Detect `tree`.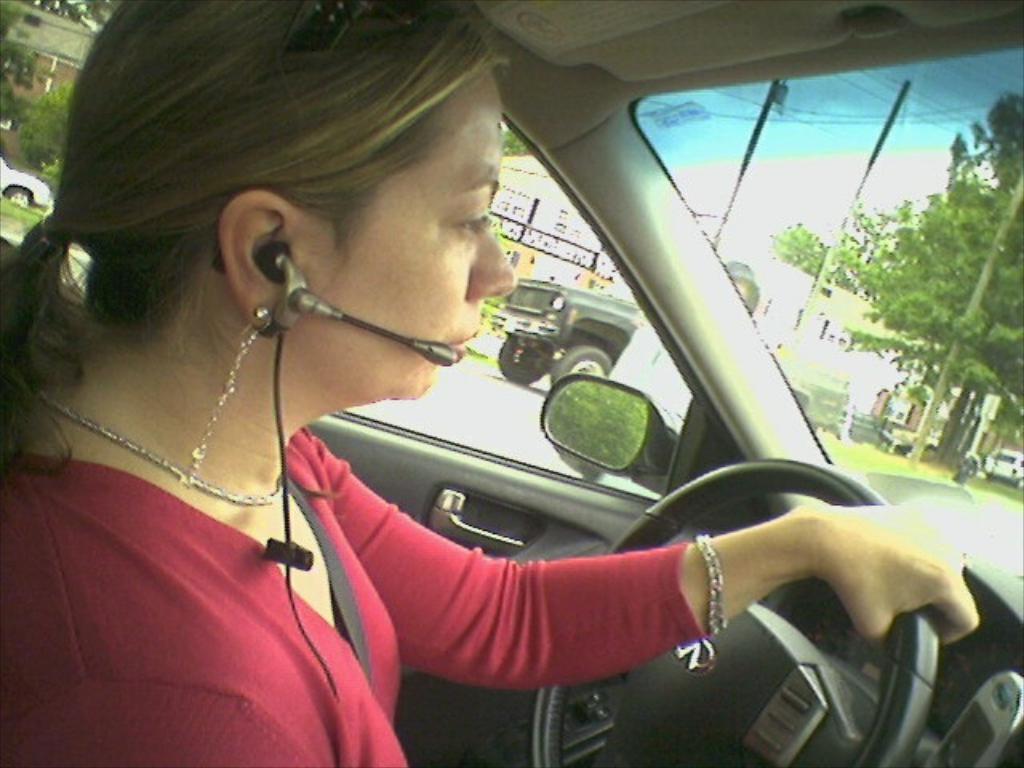
Detected at region(16, 64, 72, 171).
